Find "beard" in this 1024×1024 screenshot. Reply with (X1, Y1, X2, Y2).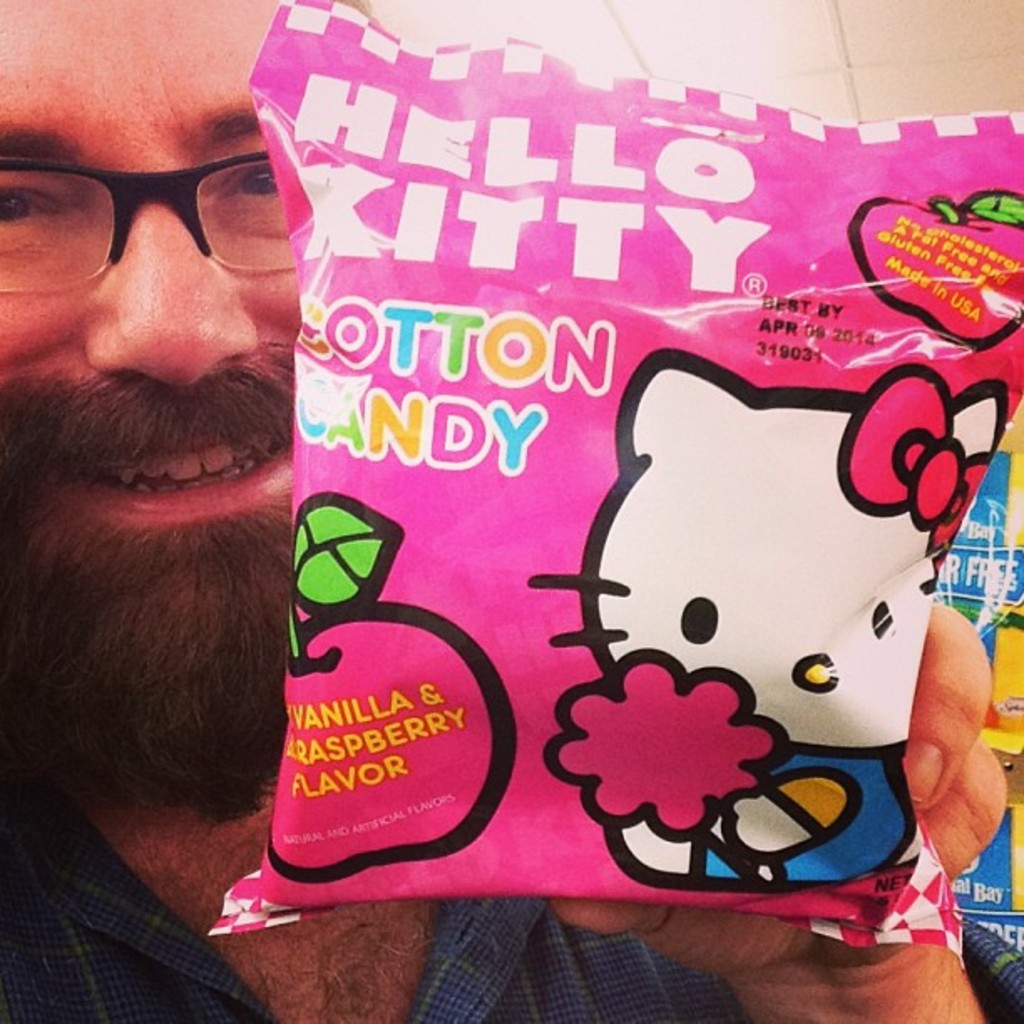
(15, 258, 296, 808).
